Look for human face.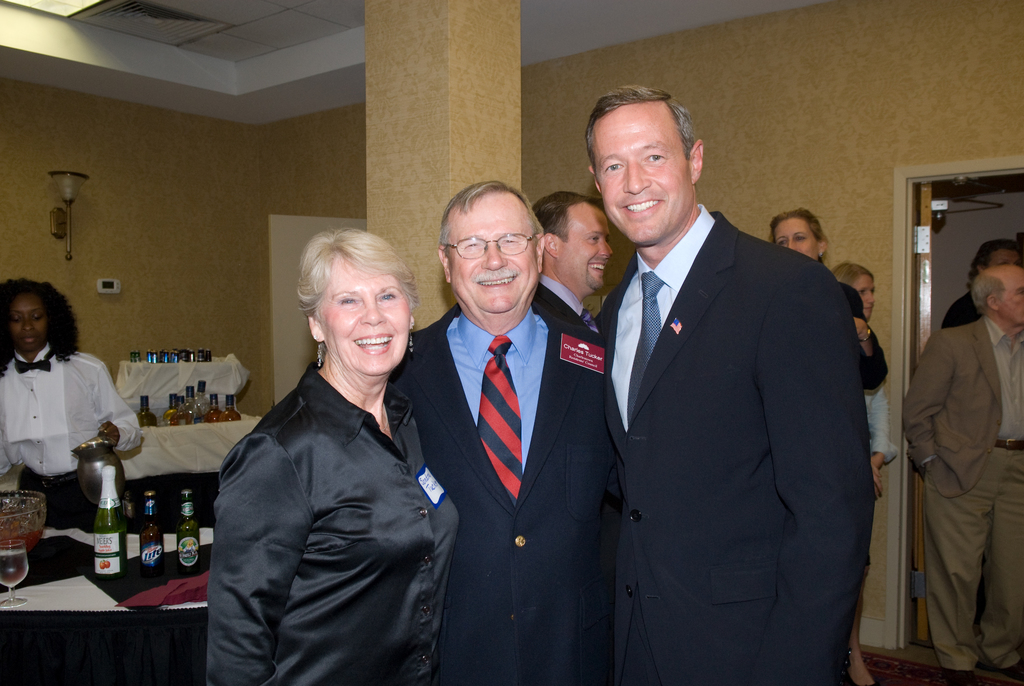
Found: l=8, t=297, r=49, b=354.
